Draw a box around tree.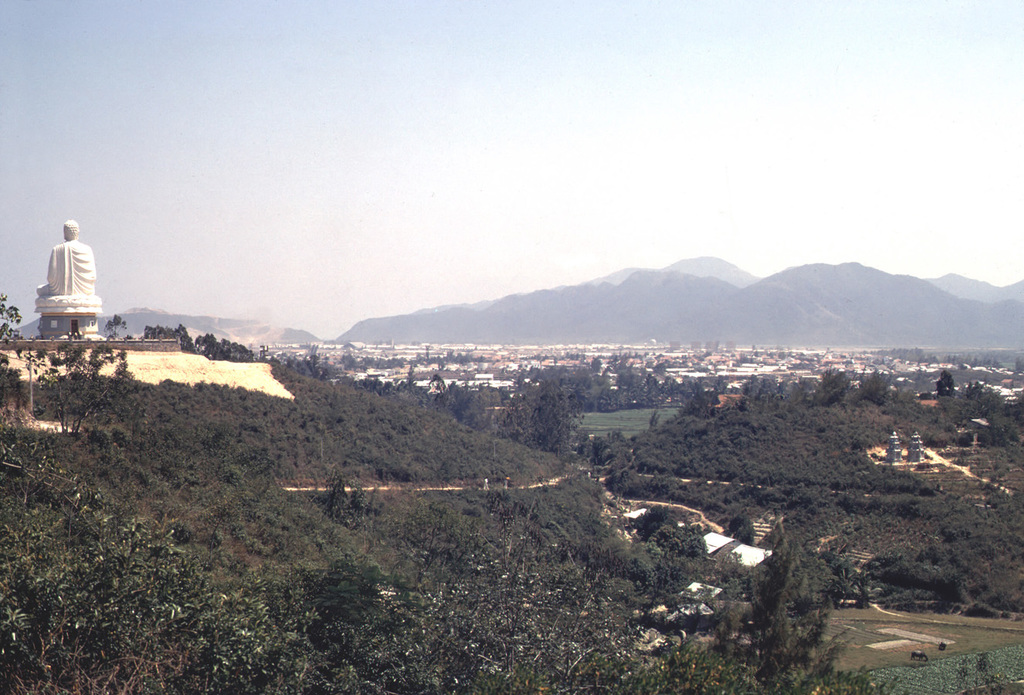
crop(703, 535, 878, 694).
